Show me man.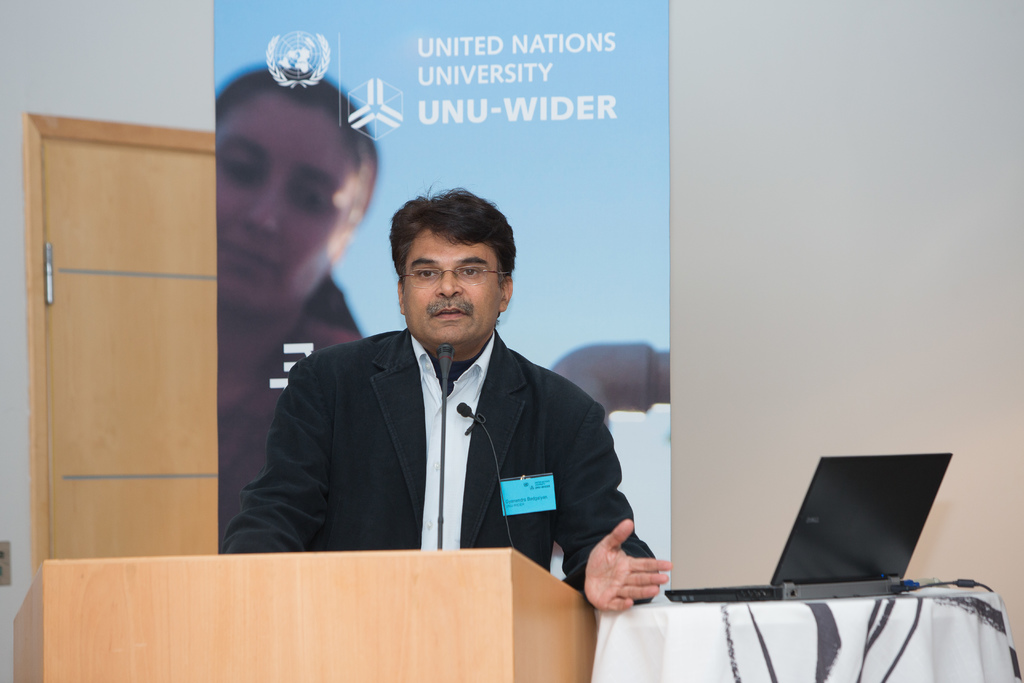
man is here: detection(237, 202, 629, 573).
